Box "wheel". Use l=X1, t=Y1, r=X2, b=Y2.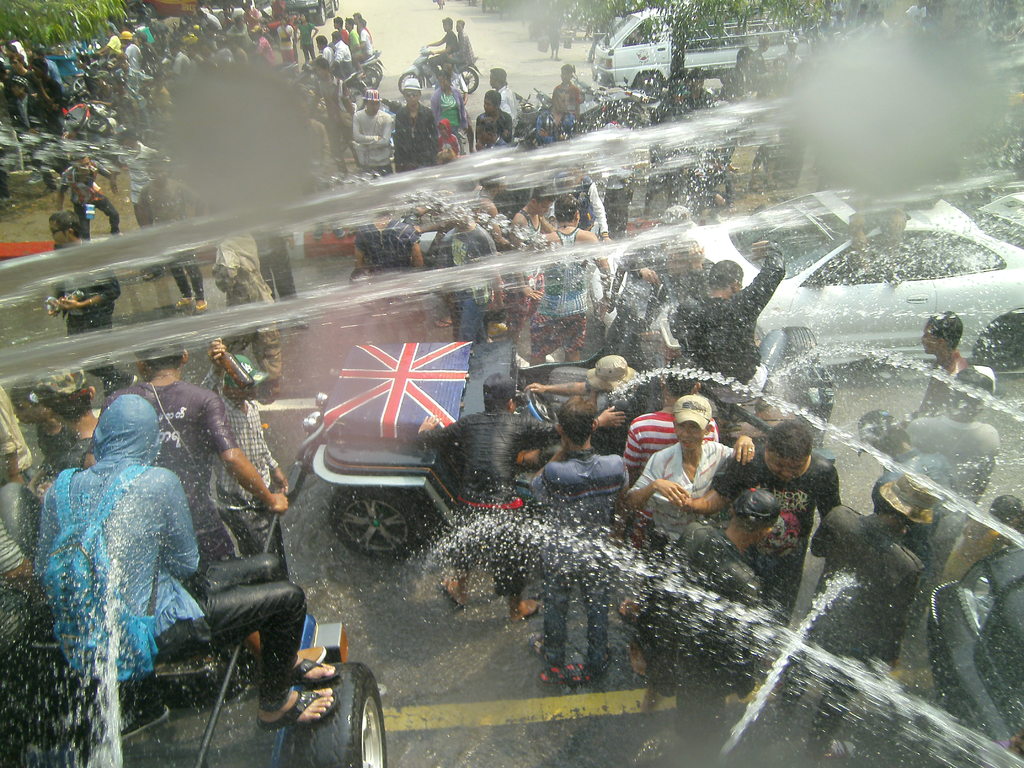
l=976, t=311, r=1023, b=376.
